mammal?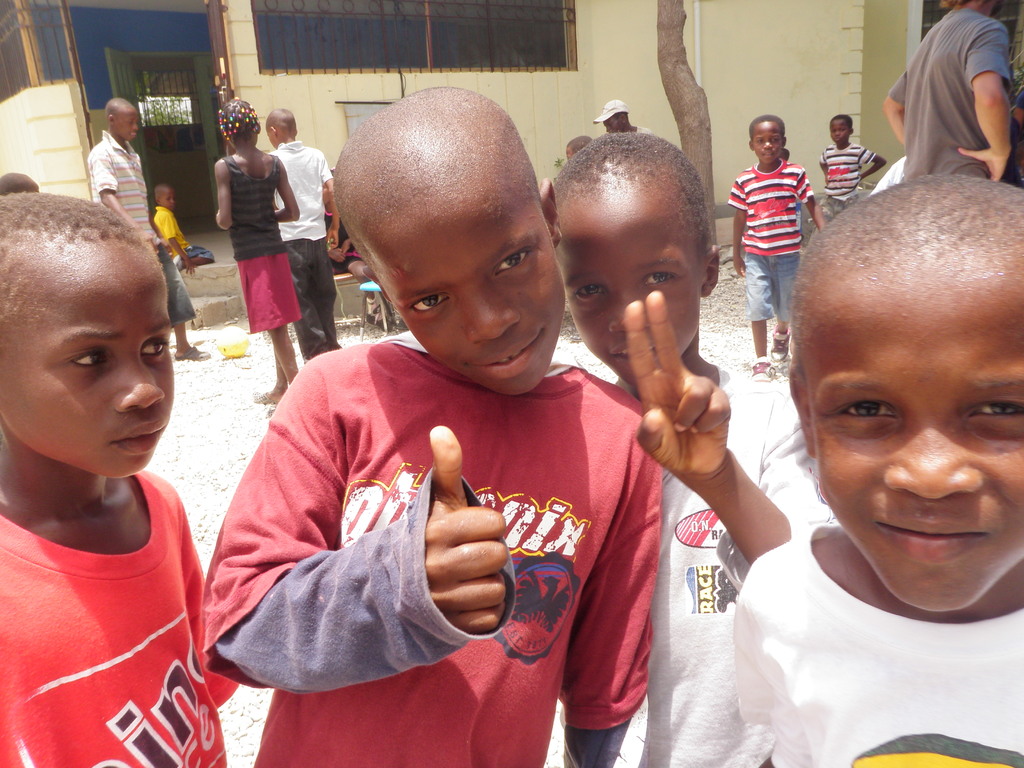
rect(269, 106, 333, 355)
